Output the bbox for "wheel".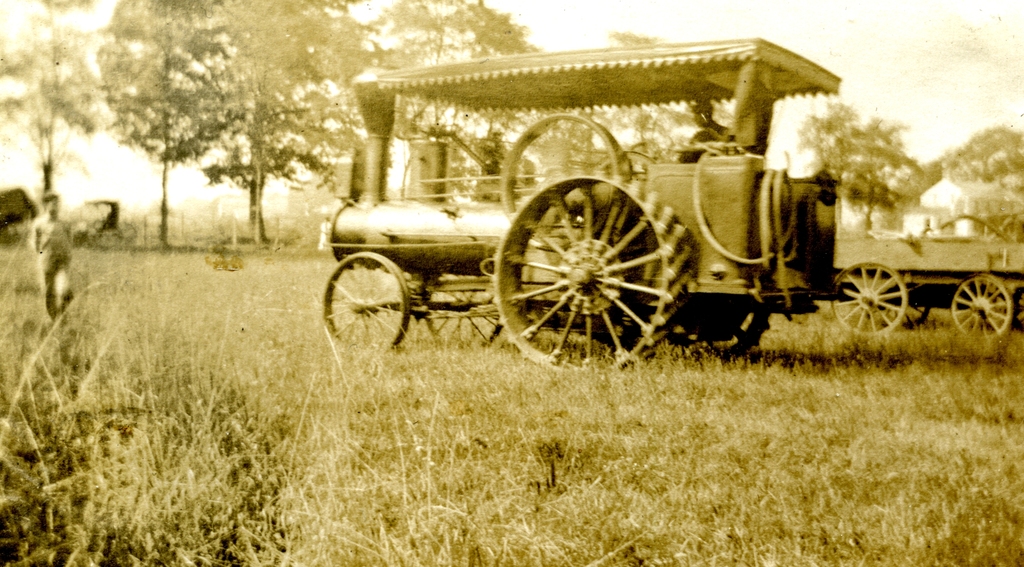
Rect(493, 173, 692, 377).
